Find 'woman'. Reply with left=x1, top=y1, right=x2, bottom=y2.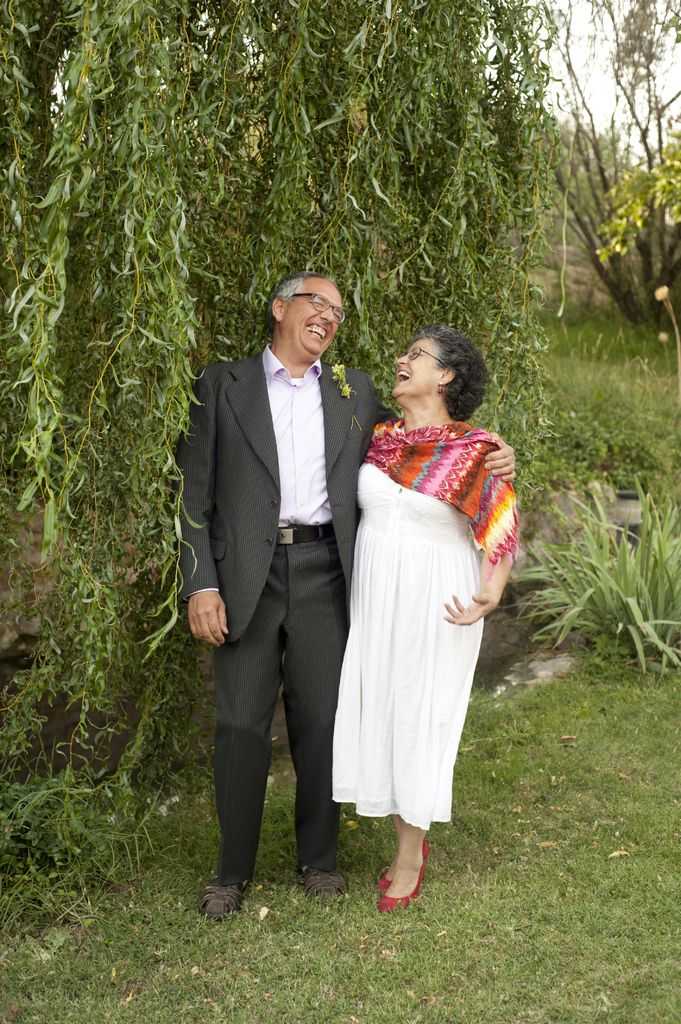
left=321, top=321, right=514, bottom=890.
